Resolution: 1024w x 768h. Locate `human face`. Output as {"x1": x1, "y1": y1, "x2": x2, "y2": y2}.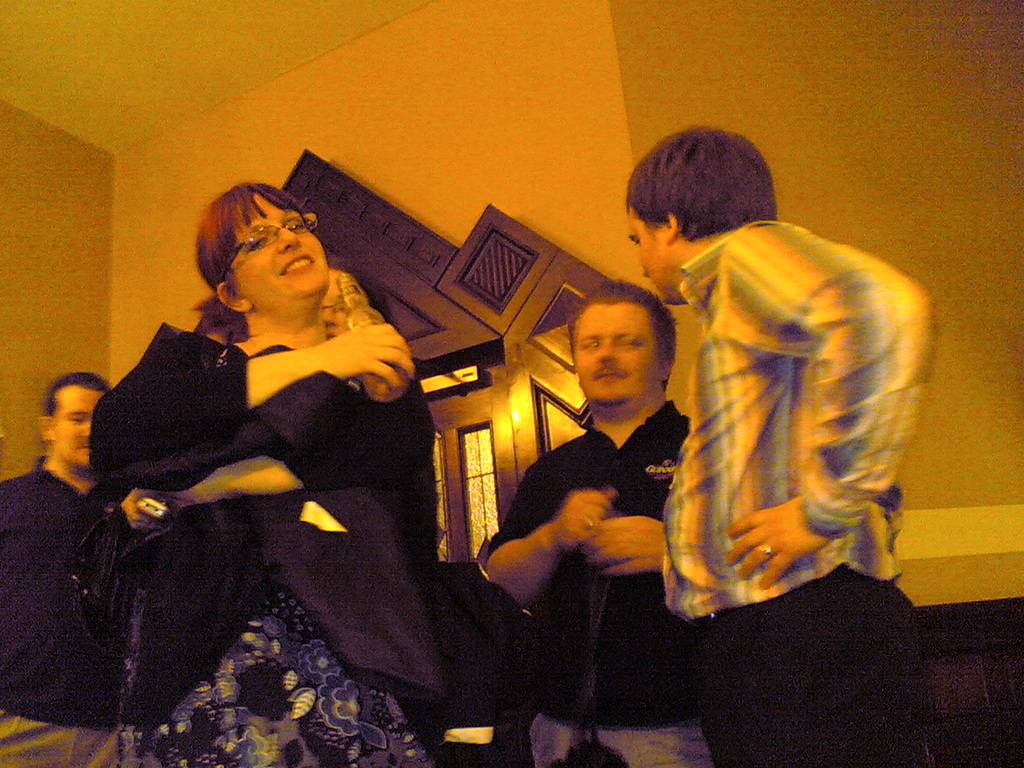
{"x1": 231, "y1": 196, "x2": 330, "y2": 314}.
